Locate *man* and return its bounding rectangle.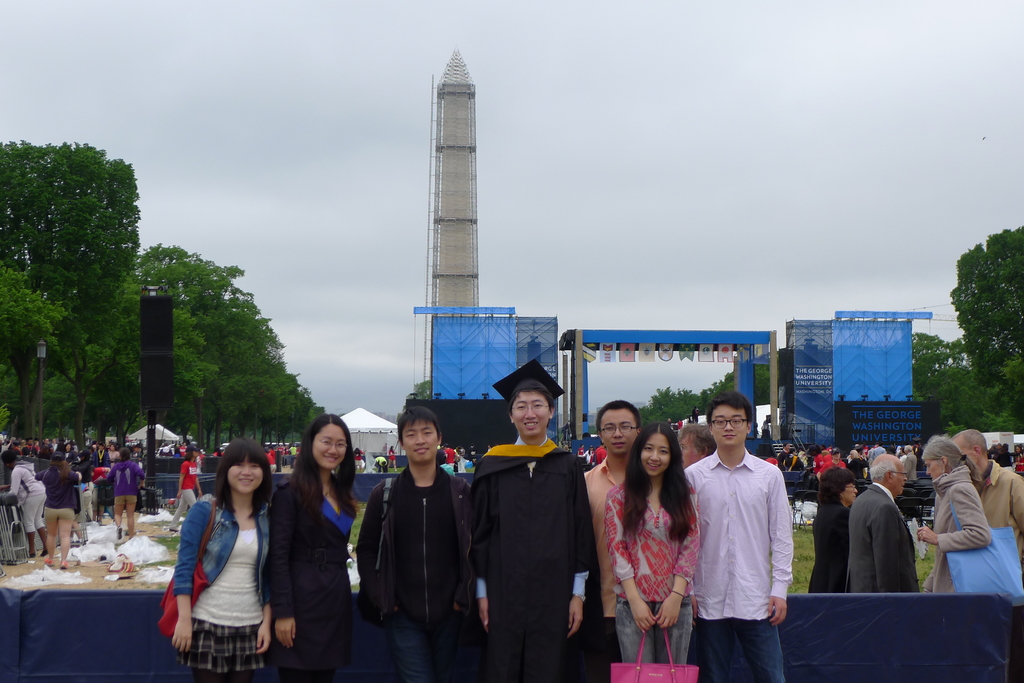
{"left": 355, "top": 401, "right": 477, "bottom": 682}.
